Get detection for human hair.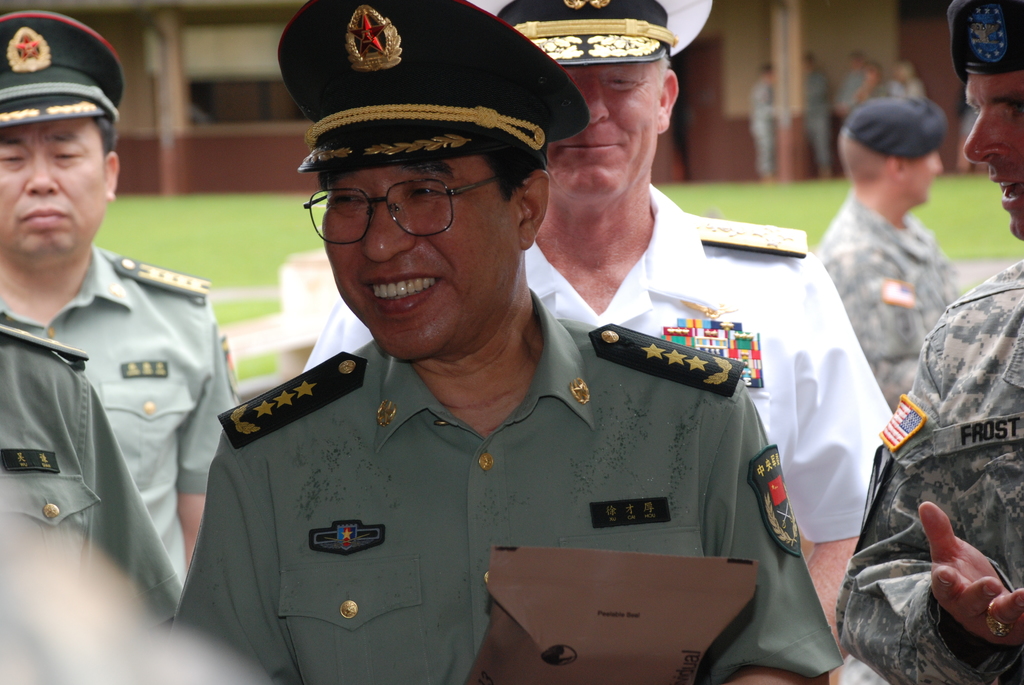
Detection: detection(303, 142, 548, 207).
